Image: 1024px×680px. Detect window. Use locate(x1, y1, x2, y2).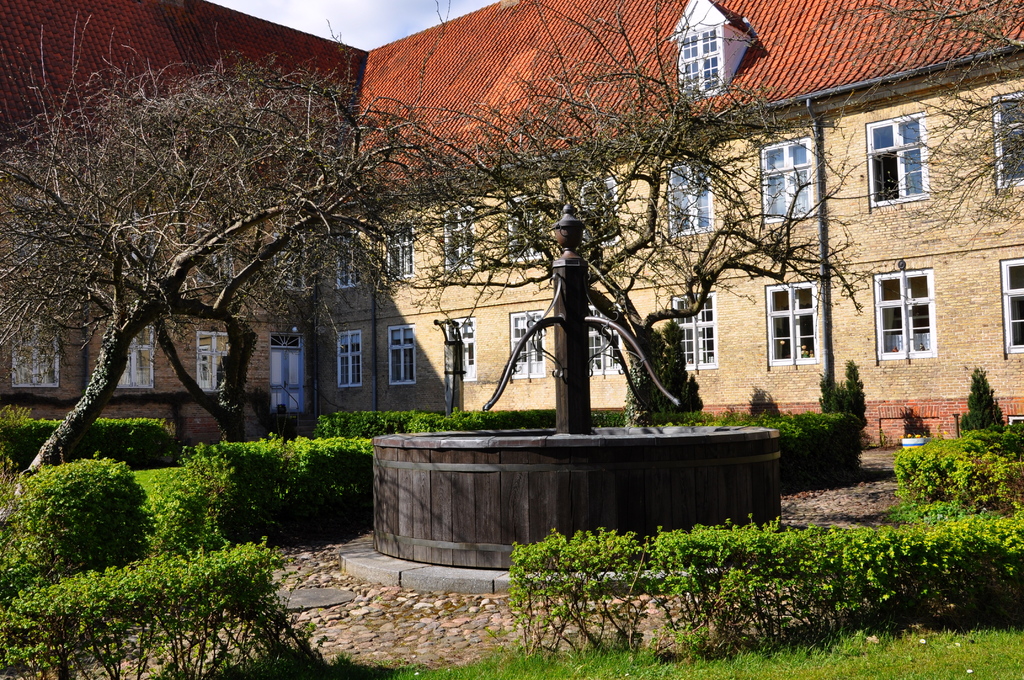
locate(669, 158, 711, 234).
